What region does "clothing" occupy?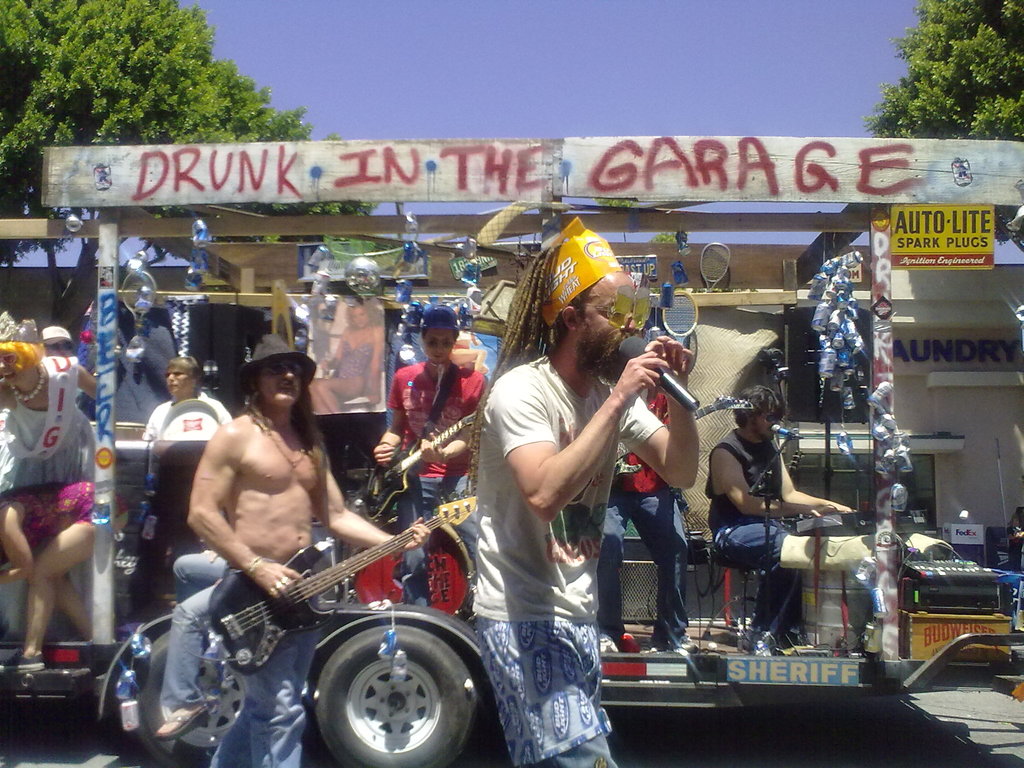
left=340, top=340, right=371, bottom=381.
